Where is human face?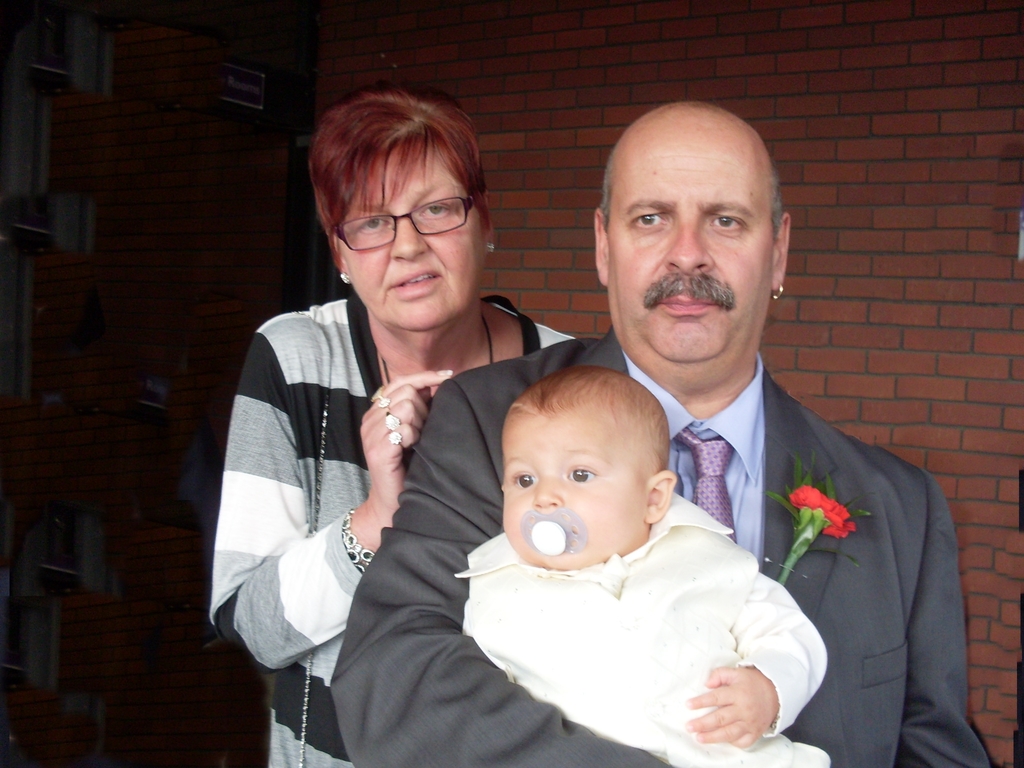
{"x1": 603, "y1": 138, "x2": 773, "y2": 364}.
